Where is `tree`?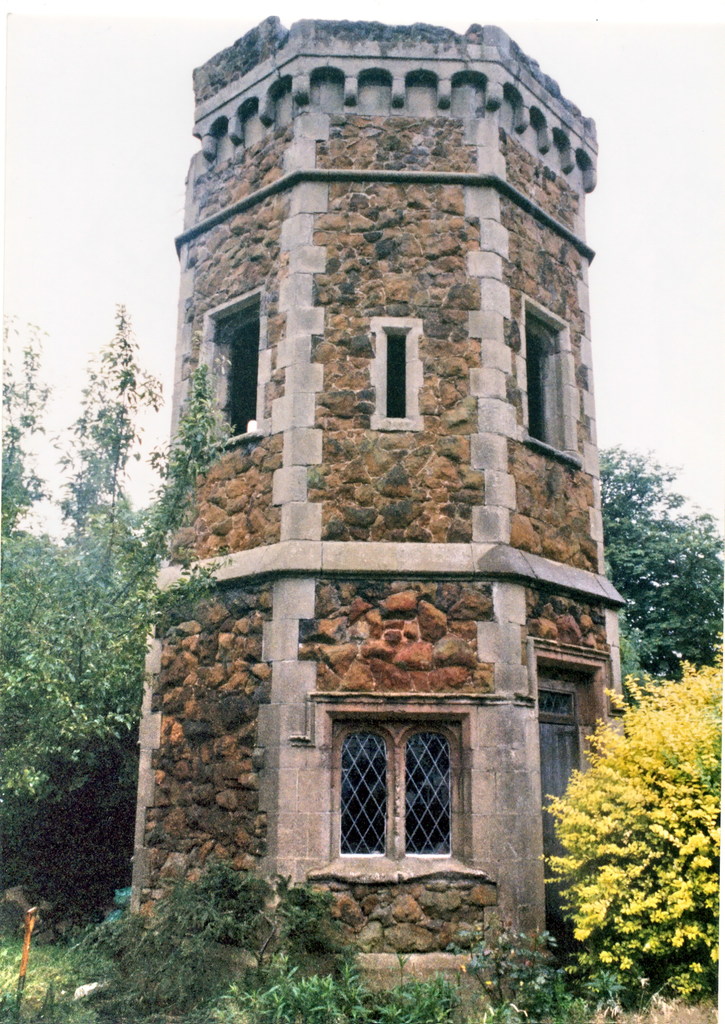
box(535, 634, 724, 998).
